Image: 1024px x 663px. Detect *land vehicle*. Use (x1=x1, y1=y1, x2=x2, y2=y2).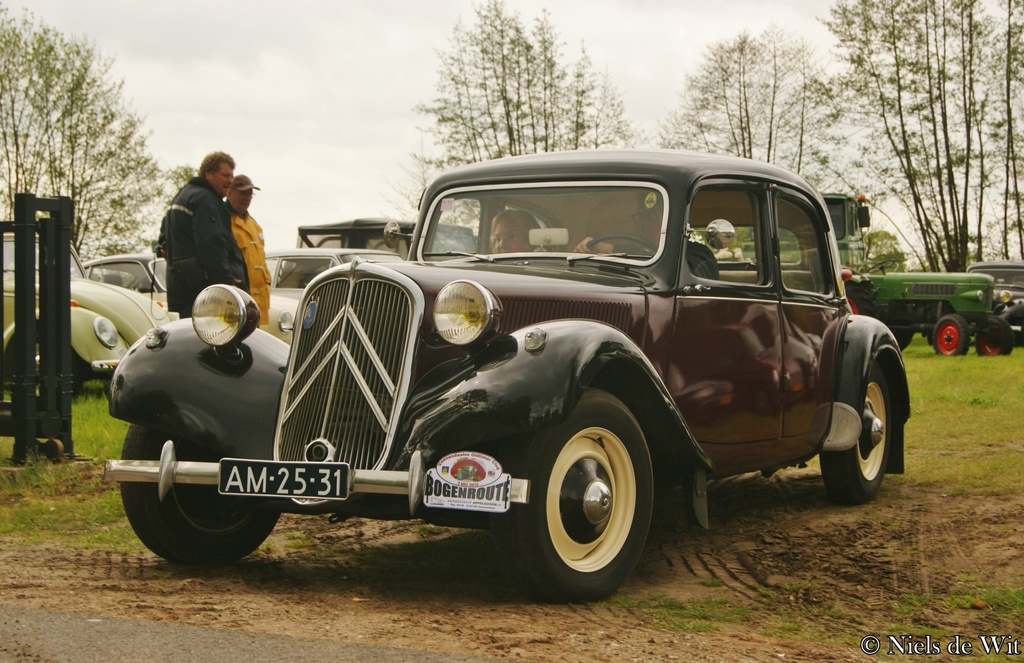
(x1=99, y1=142, x2=921, y2=592).
